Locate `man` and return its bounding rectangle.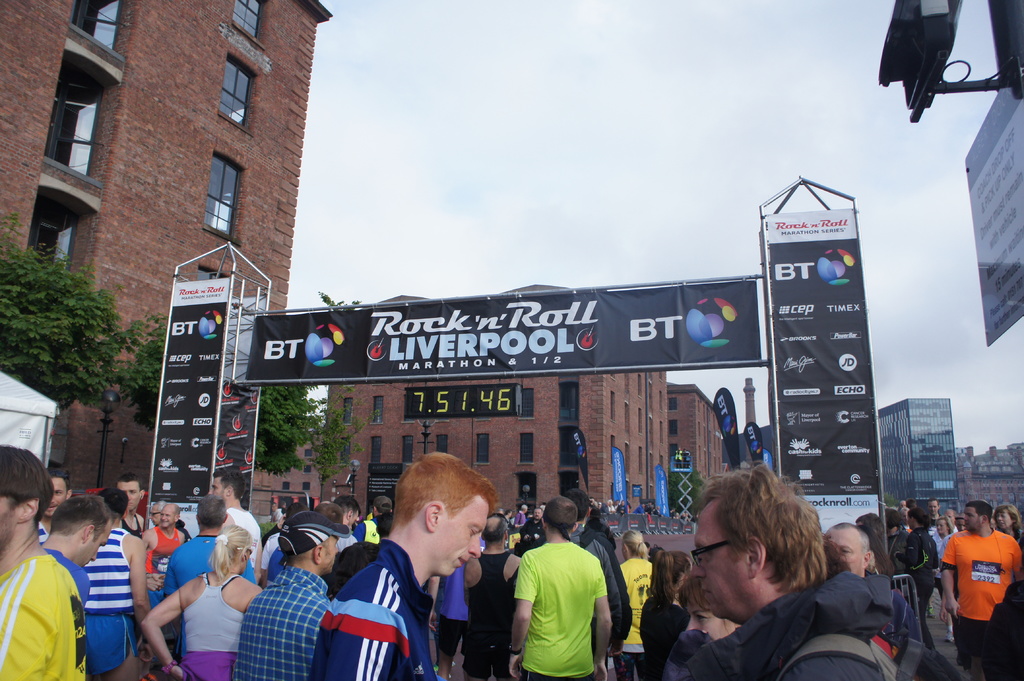
{"x1": 230, "y1": 509, "x2": 350, "y2": 680}.
